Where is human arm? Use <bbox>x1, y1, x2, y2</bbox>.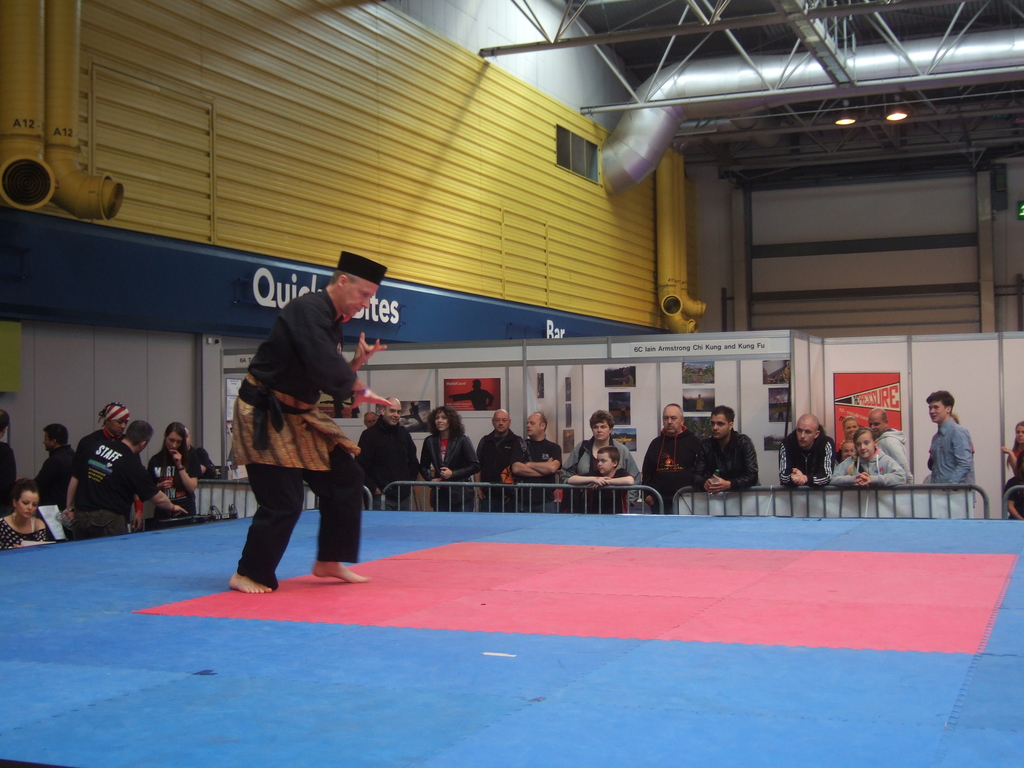
<bbox>563, 443, 599, 485</bbox>.
